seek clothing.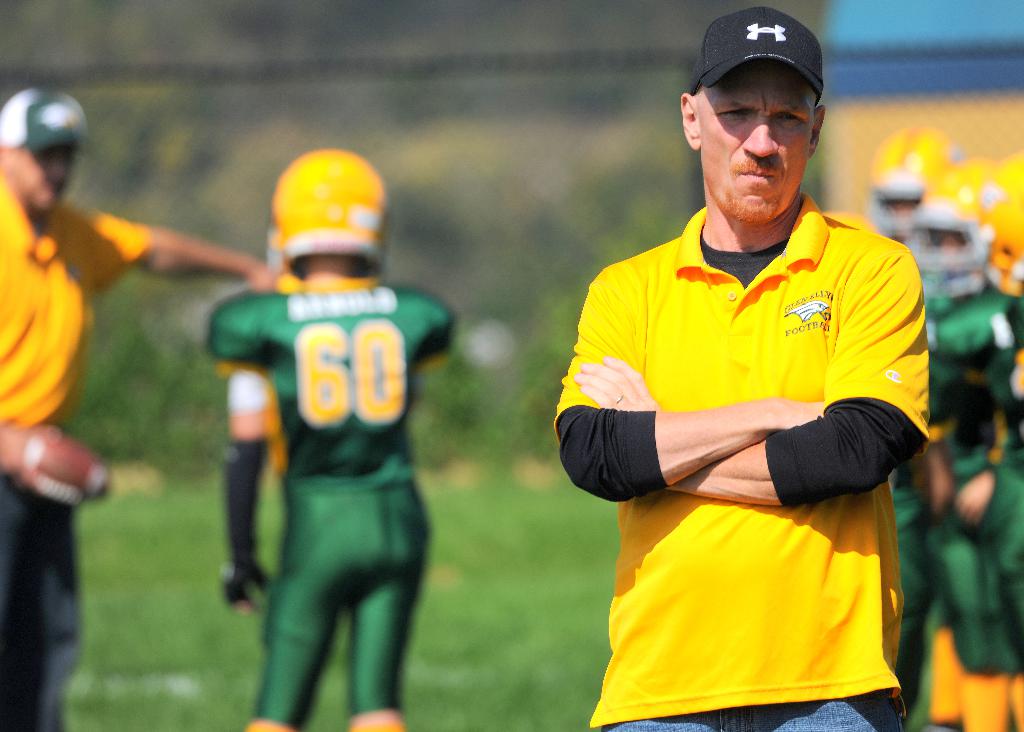
locate(0, 173, 147, 731).
